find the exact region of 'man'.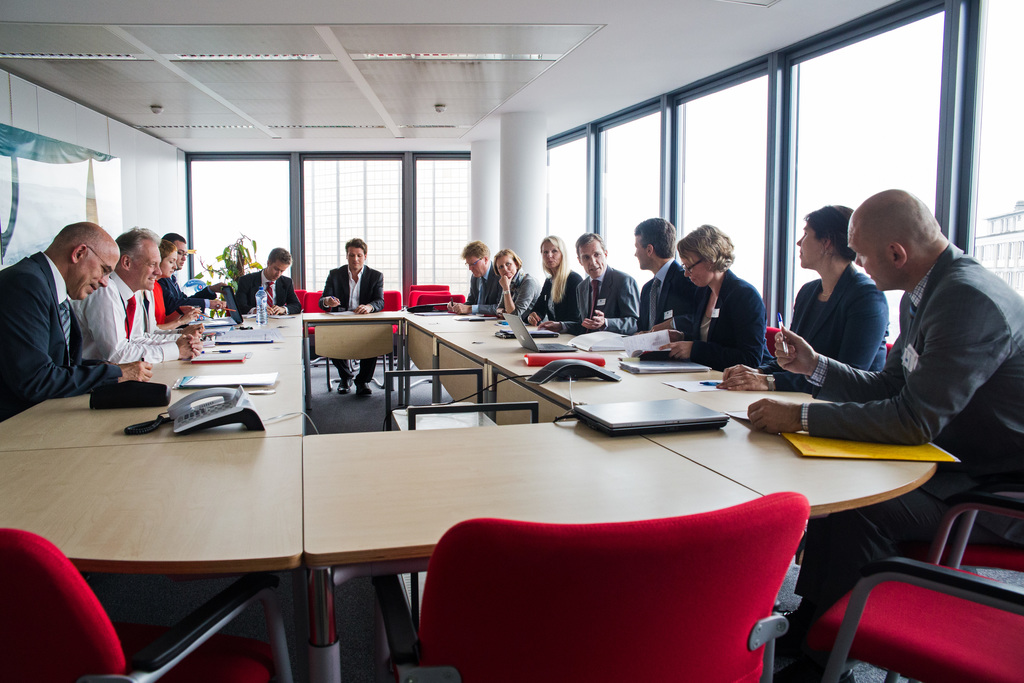
Exact region: box(744, 186, 1023, 682).
